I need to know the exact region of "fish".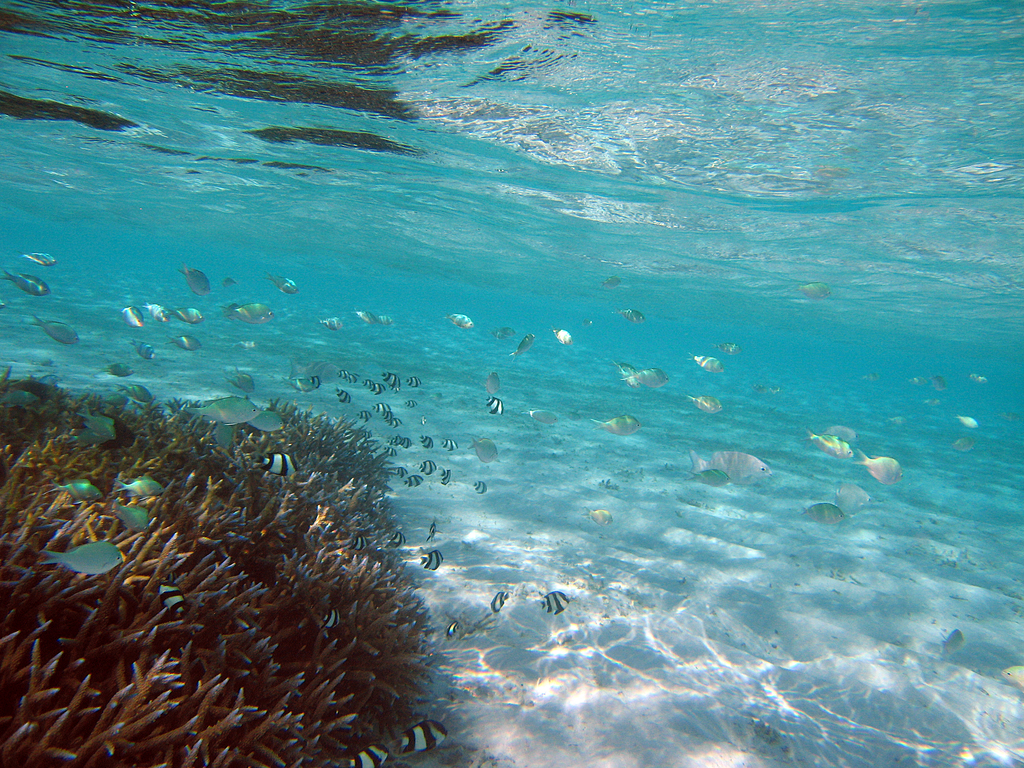
Region: box(346, 750, 386, 767).
